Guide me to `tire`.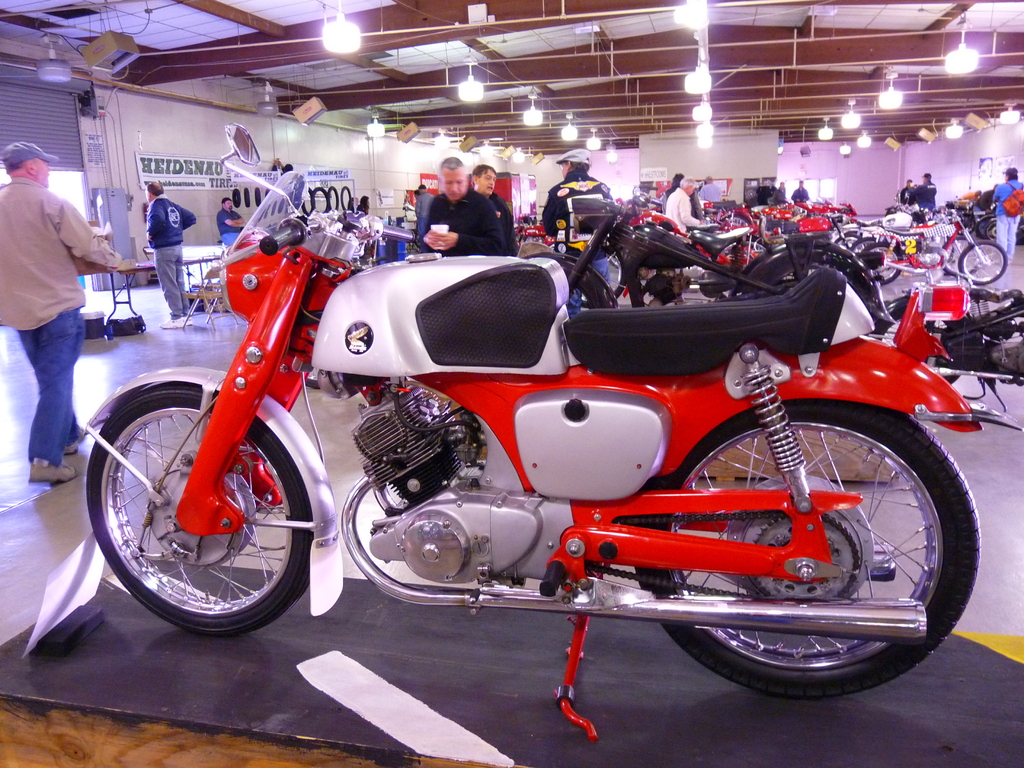
Guidance: 743 234 767 257.
